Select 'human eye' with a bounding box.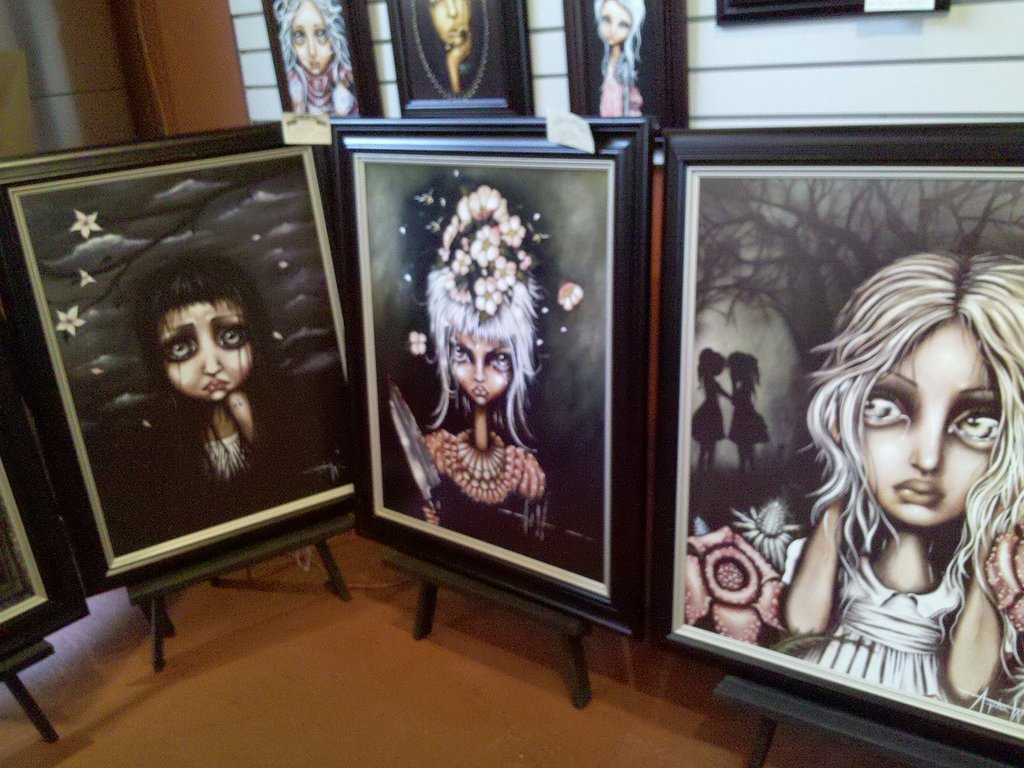
x1=164 y1=338 x2=198 y2=364.
